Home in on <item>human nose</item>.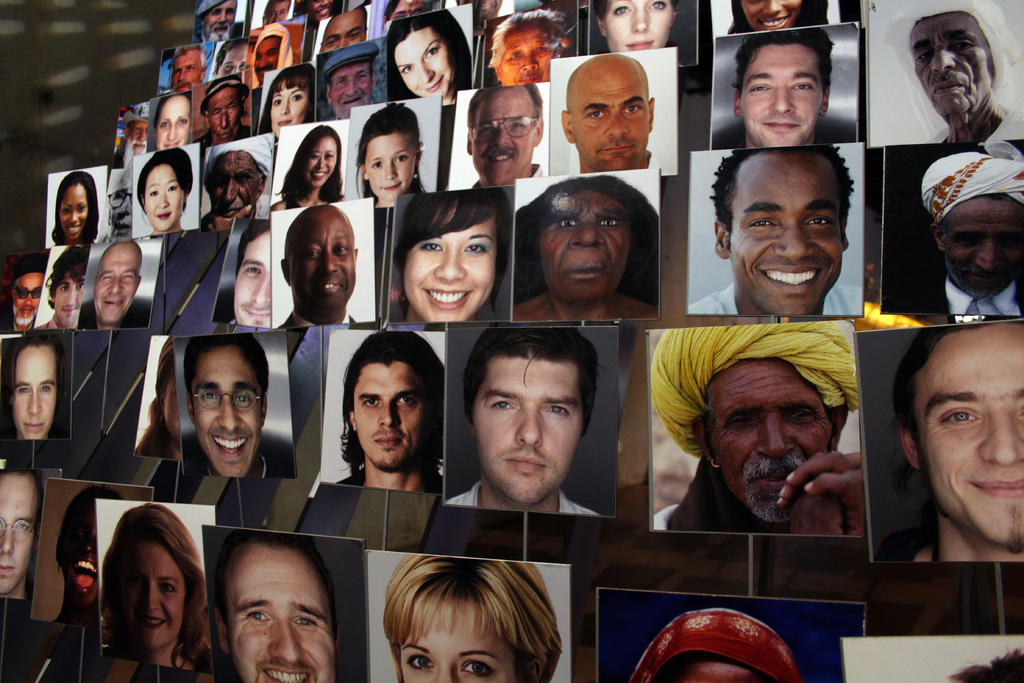
Homed in at pyautogui.locateOnScreen(604, 114, 627, 140).
